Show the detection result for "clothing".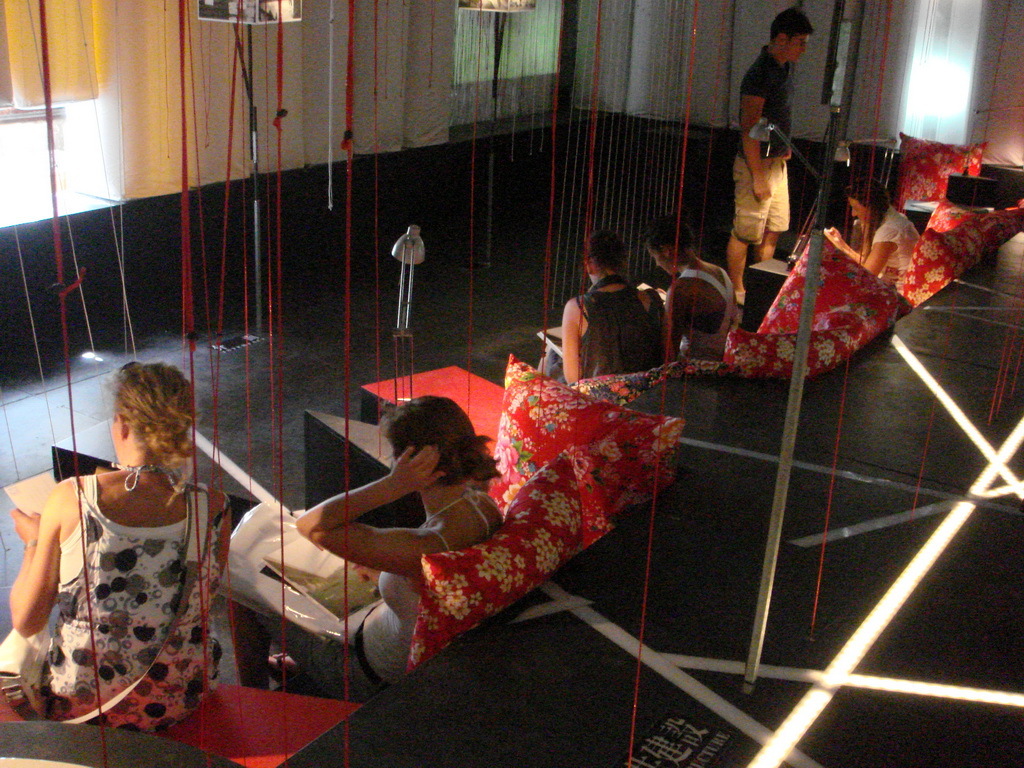
bbox=(664, 280, 734, 354).
